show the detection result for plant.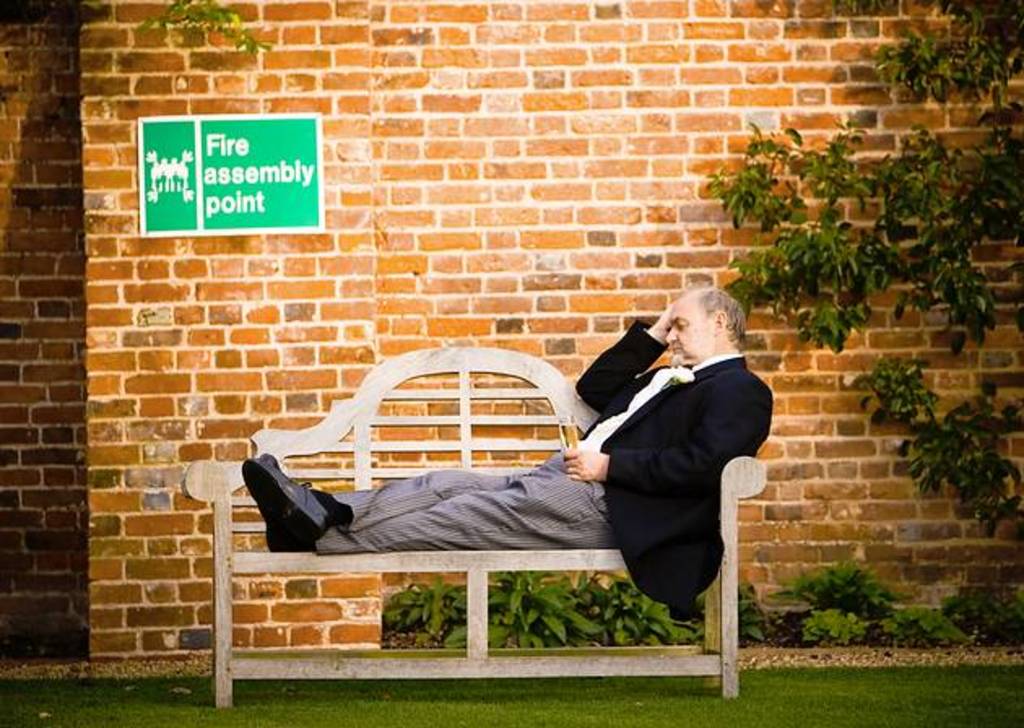
box=[803, 603, 881, 645].
